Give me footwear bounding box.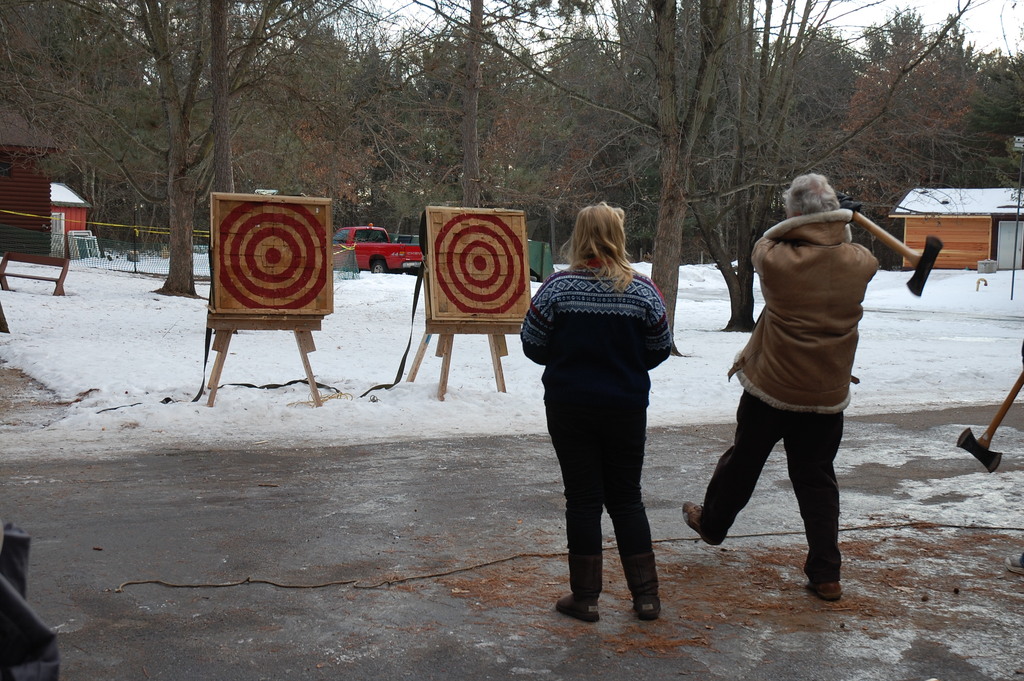
region(637, 593, 666, 620).
